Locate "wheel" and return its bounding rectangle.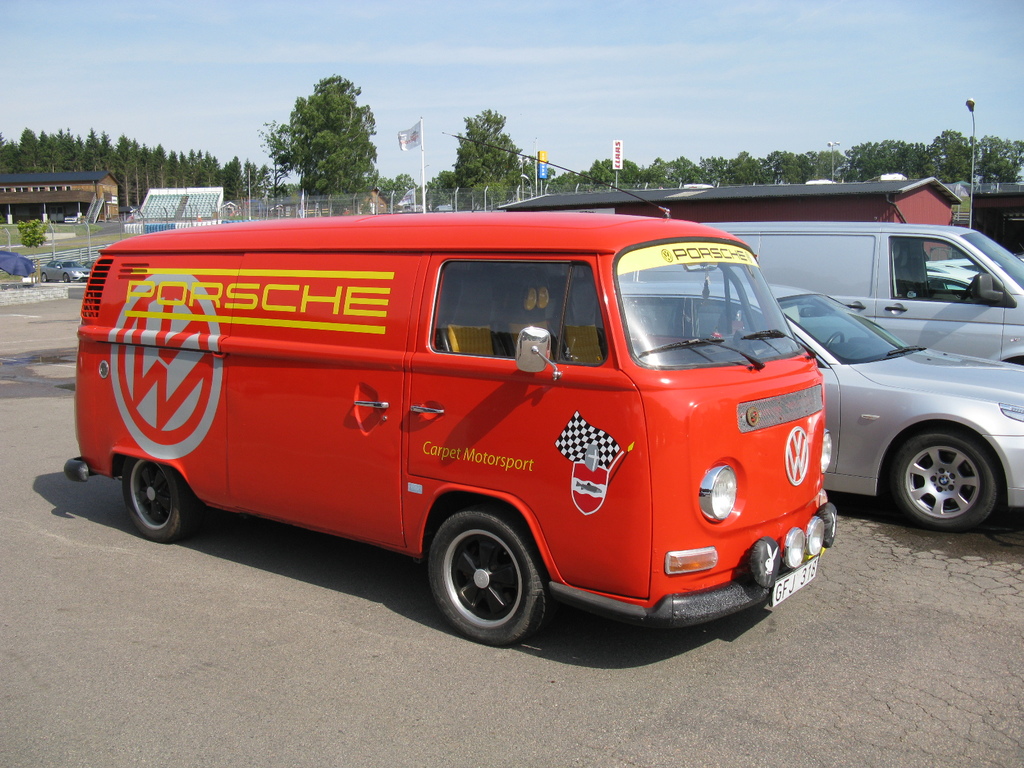
box(432, 510, 548, 648).
